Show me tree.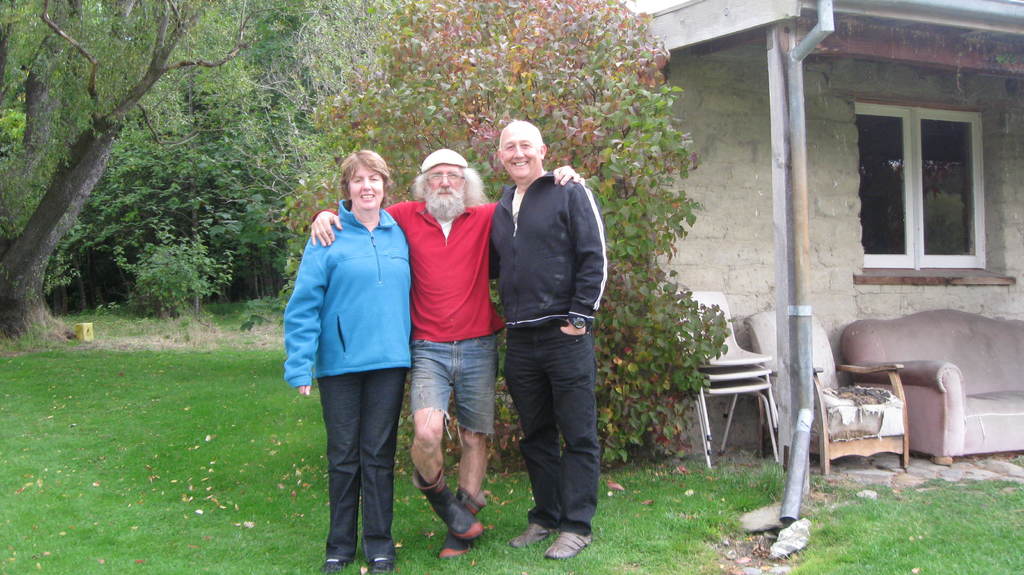
tree is here: [274,1,728,448].
